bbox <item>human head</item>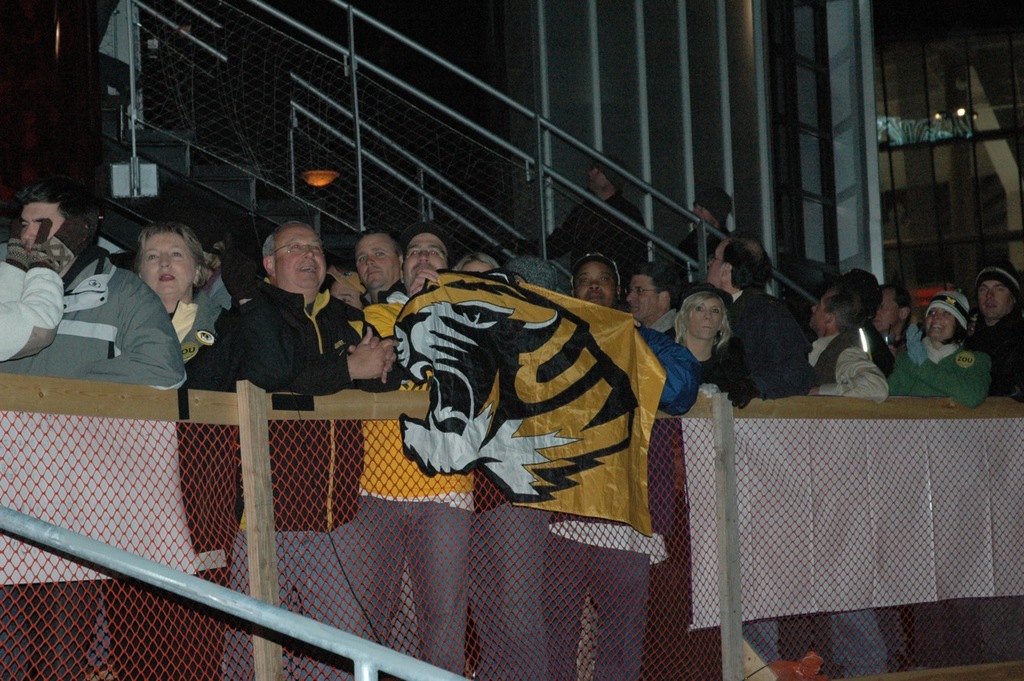
{"left": 858, "top": 261, "right": 878, "bottom": 314}
